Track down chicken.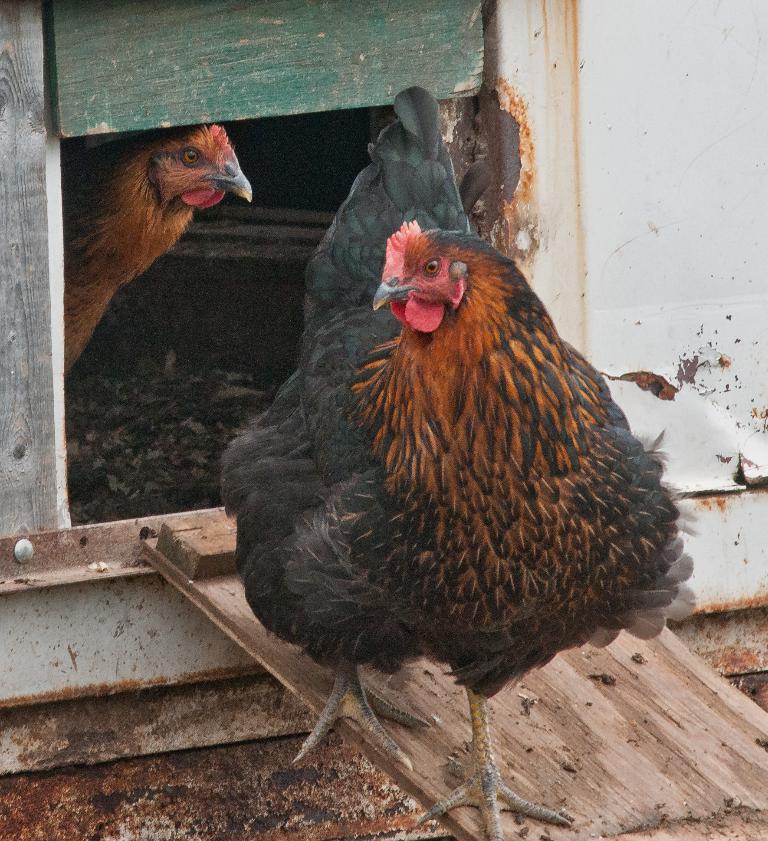
Tracked to rect(53, 120, 254, 365).
